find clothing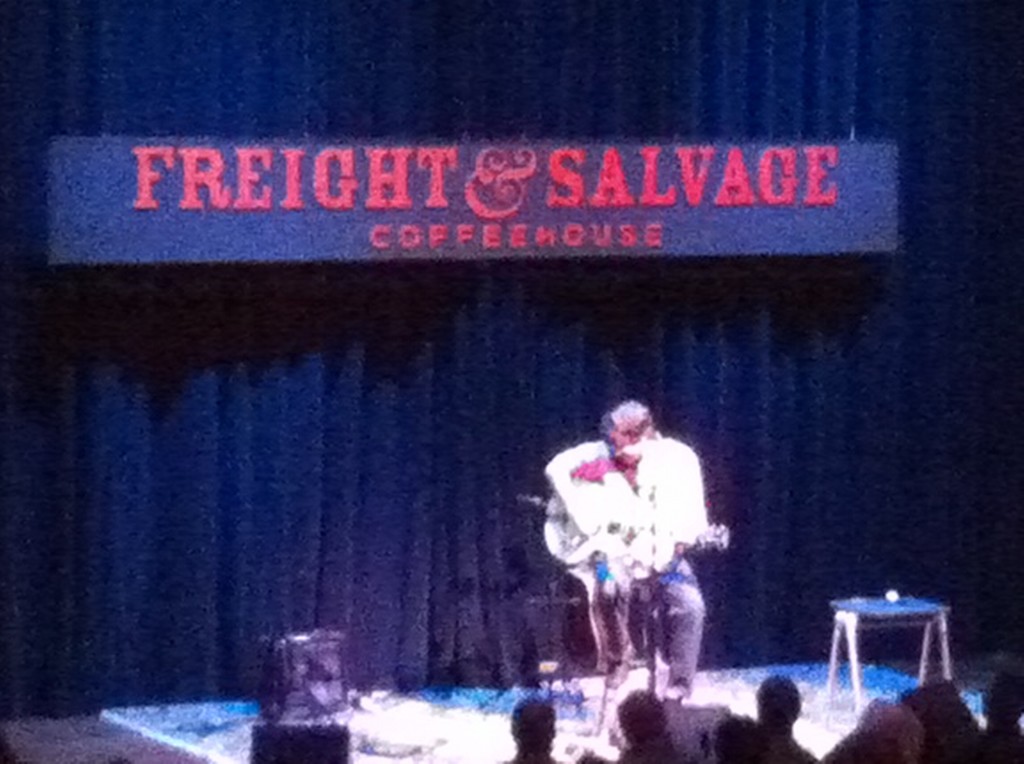
l=710, t=712, r=819, b=763
